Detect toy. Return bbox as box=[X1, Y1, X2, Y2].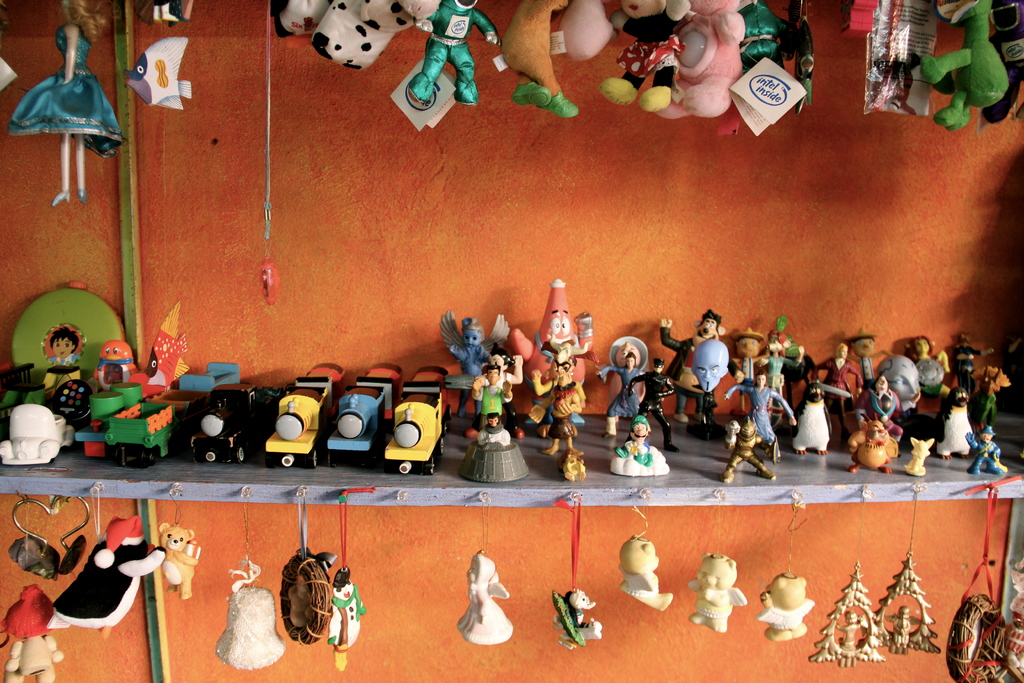
box=[214, 554, 286, 668].
